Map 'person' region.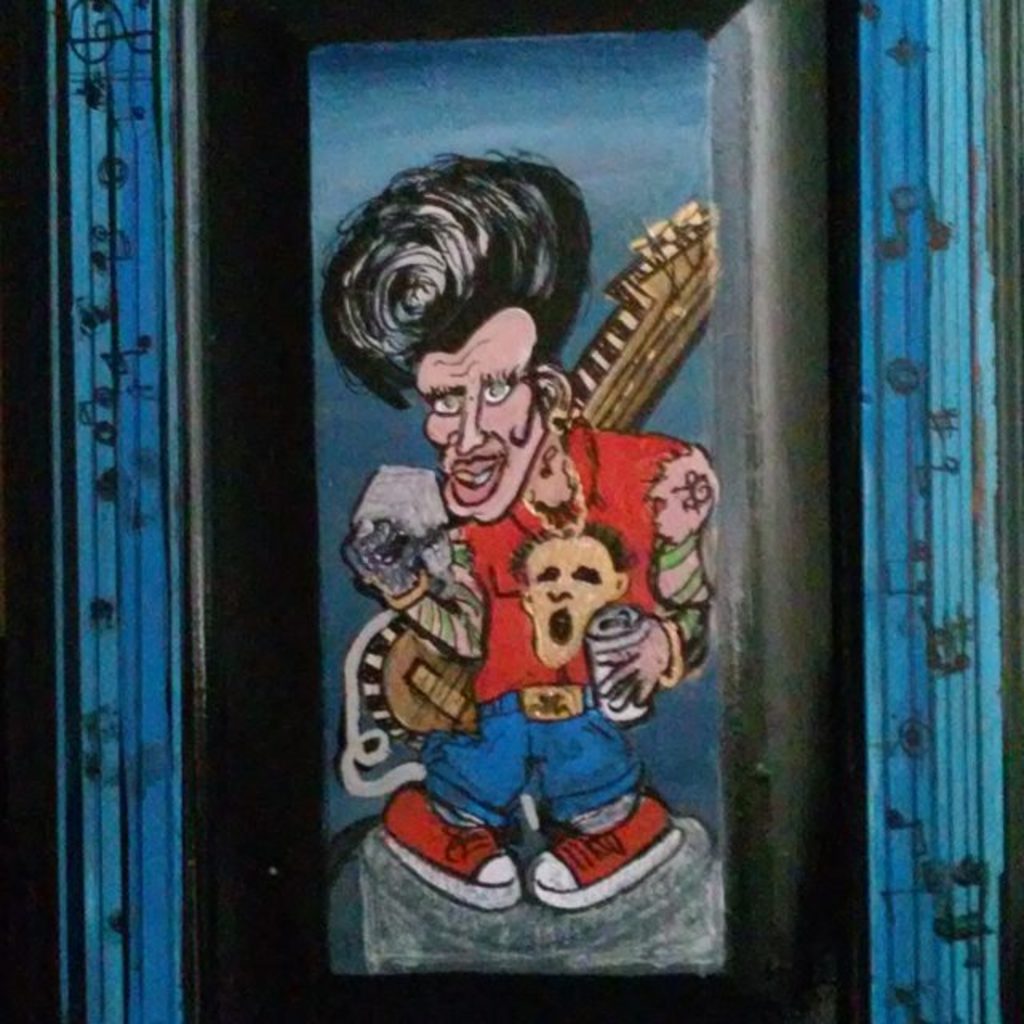
Mapped to x1=317 y1=147 x2=651 y2=854.
